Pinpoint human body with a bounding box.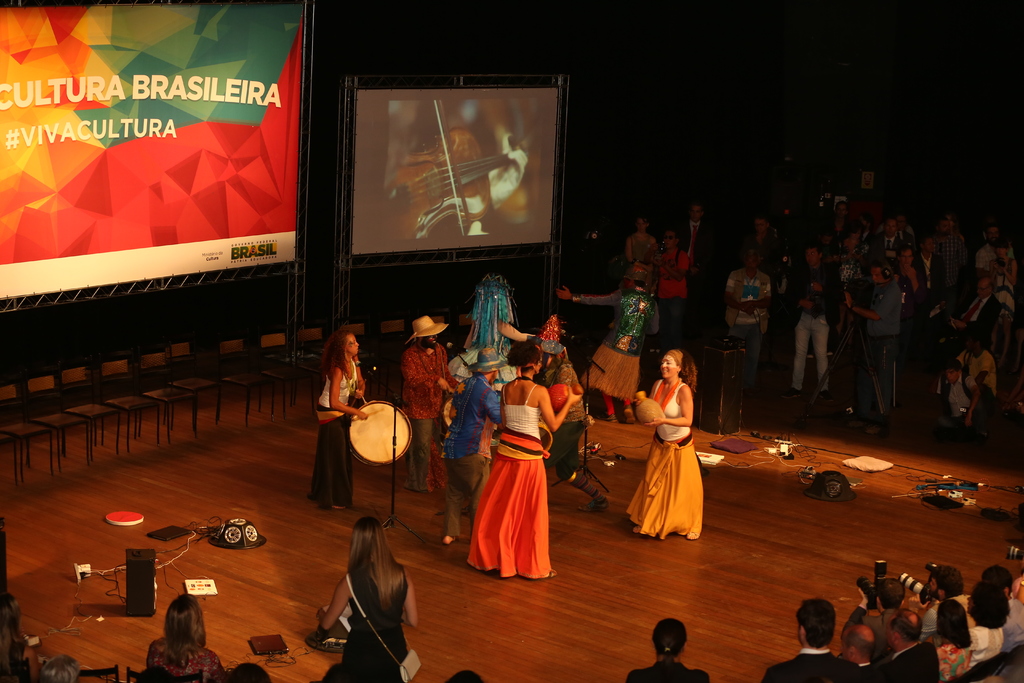
Rect(554, 283, 659, 423).
